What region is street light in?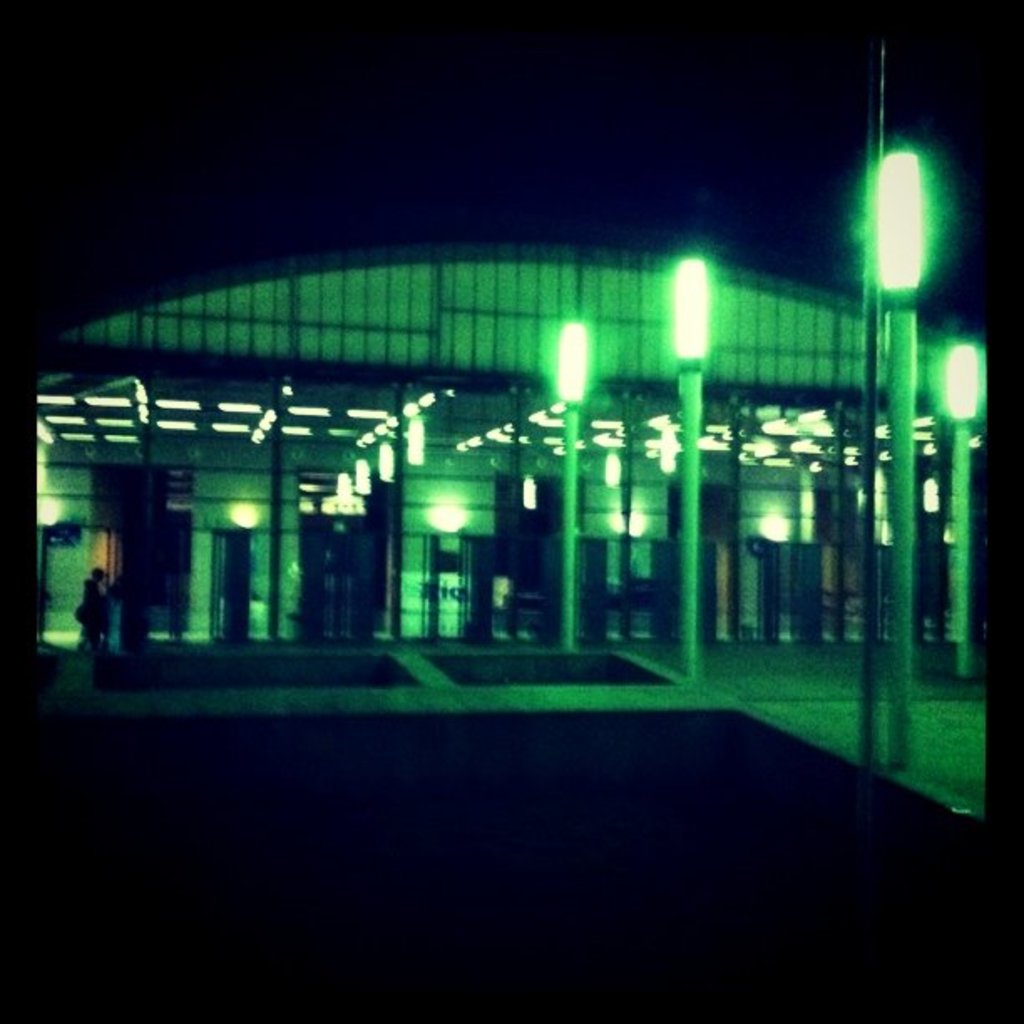
(left=937, top=336, right=984, bottom=681).
